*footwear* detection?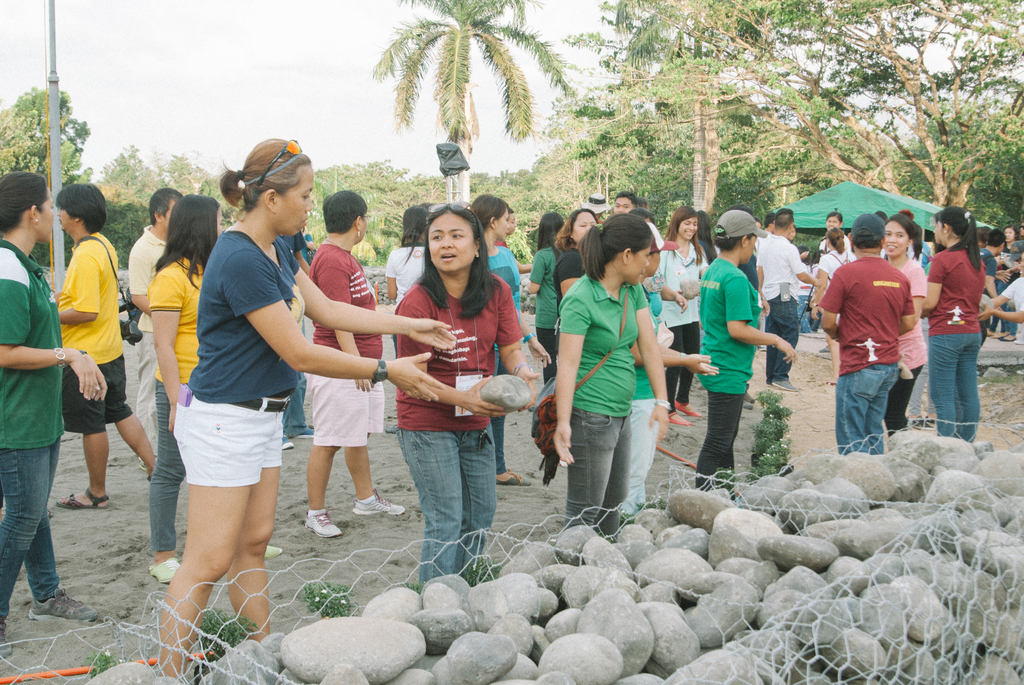
crop(27, 590, 100, 624)
